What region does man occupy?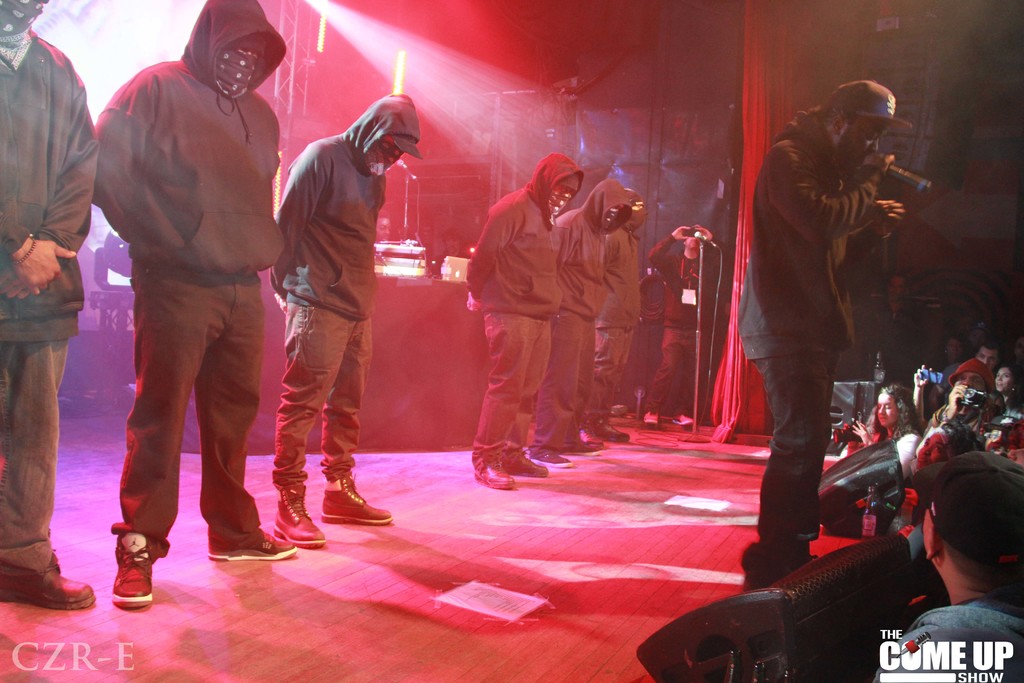
{"left": 607, "top": 185, "right": 640, "bottom": 452}.
